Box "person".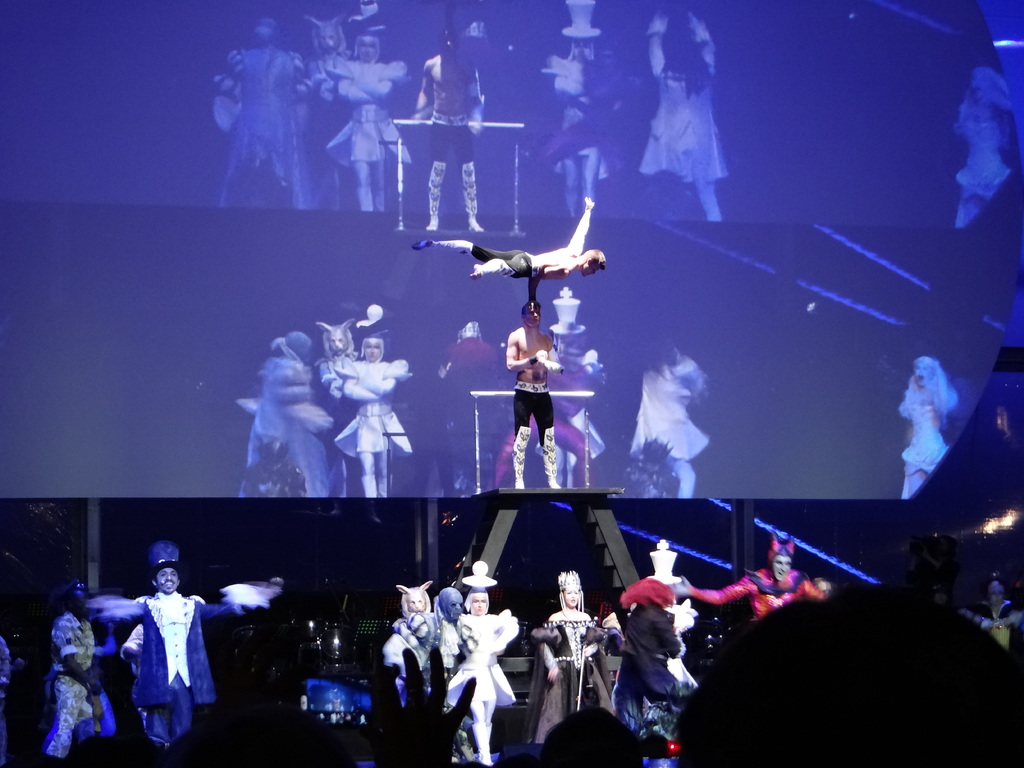
region(625, 328, 726, 496).
